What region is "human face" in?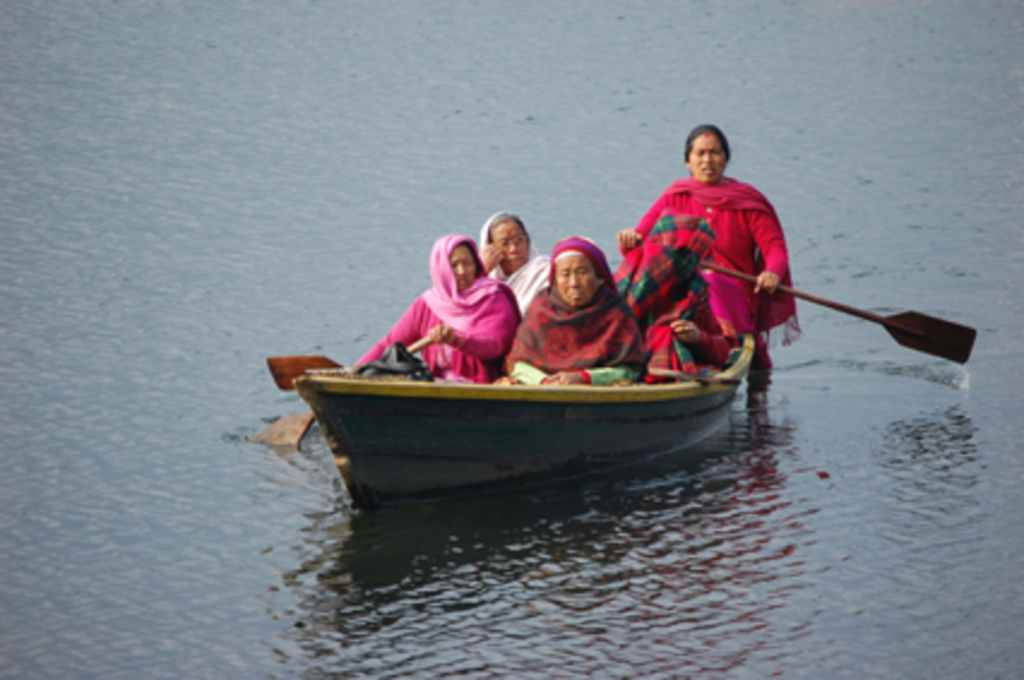
550, 247, 596, 305.
